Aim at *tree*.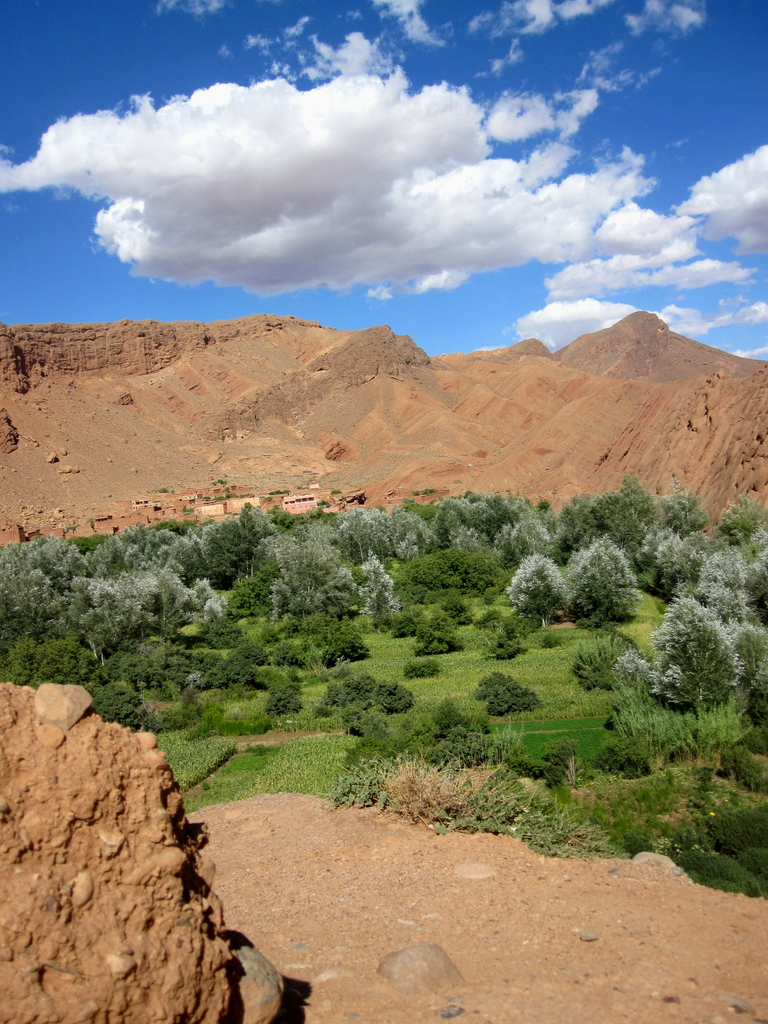
Aimed at (600, 467, 660, 556).
